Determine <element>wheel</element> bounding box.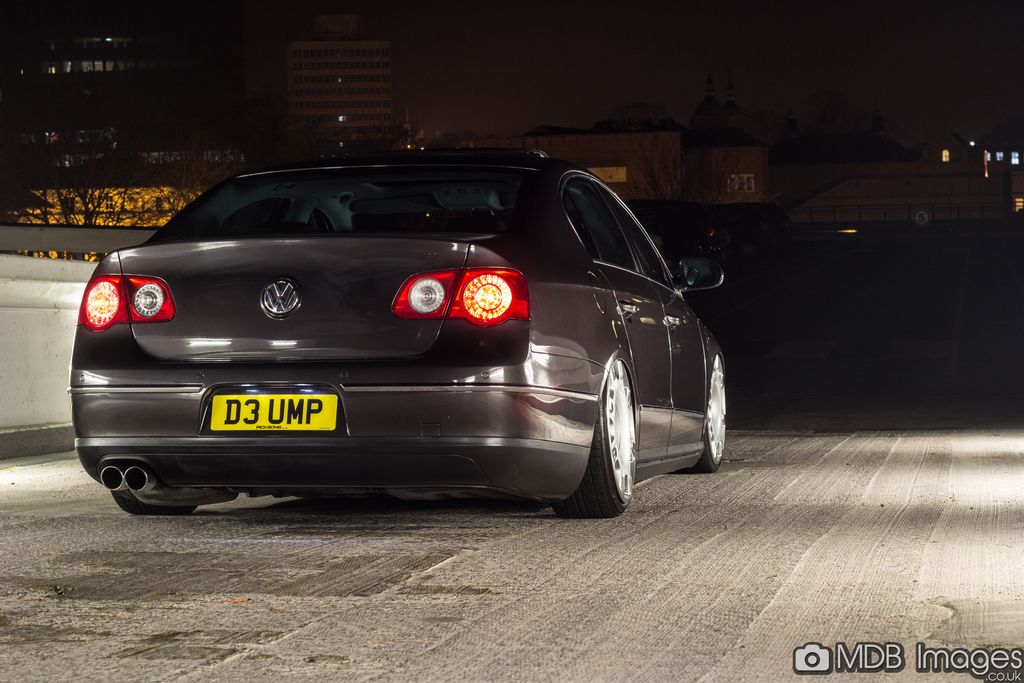
Determined: 569:340:651:520.
